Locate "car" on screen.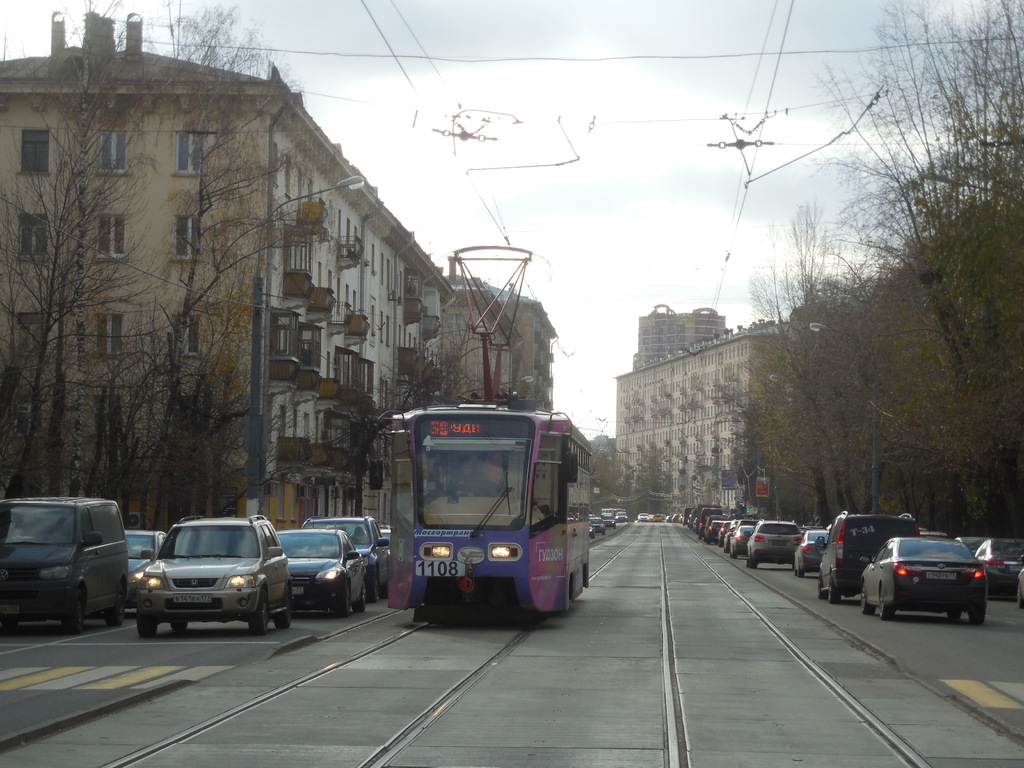
On screen at <bbox>740, 516, 805, 573</bbox>.
